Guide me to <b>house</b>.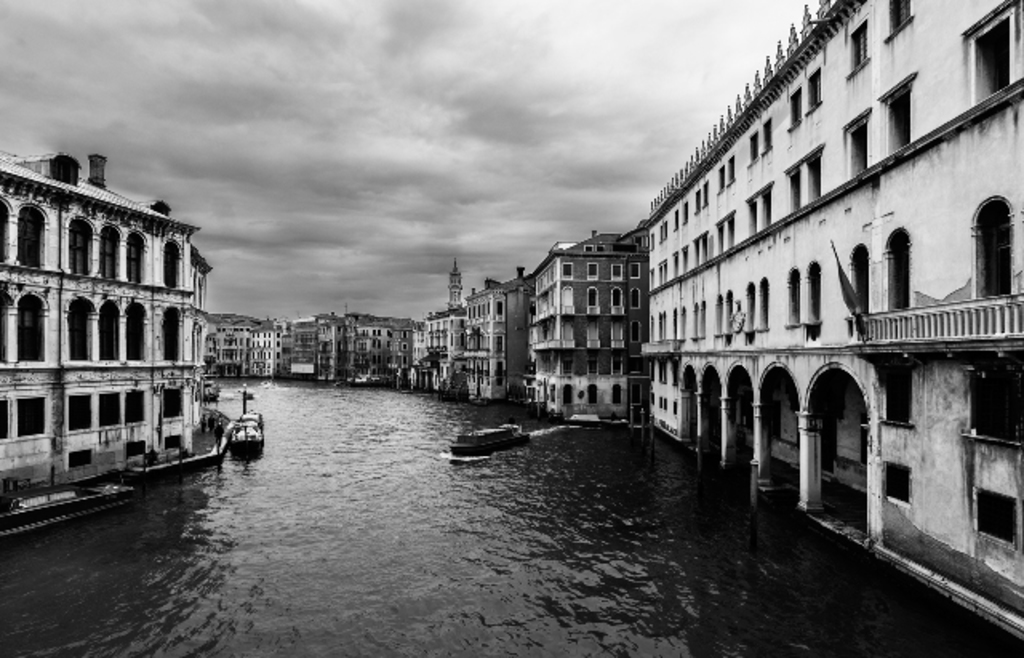
Guidance: (488, 288, 520, 392).
